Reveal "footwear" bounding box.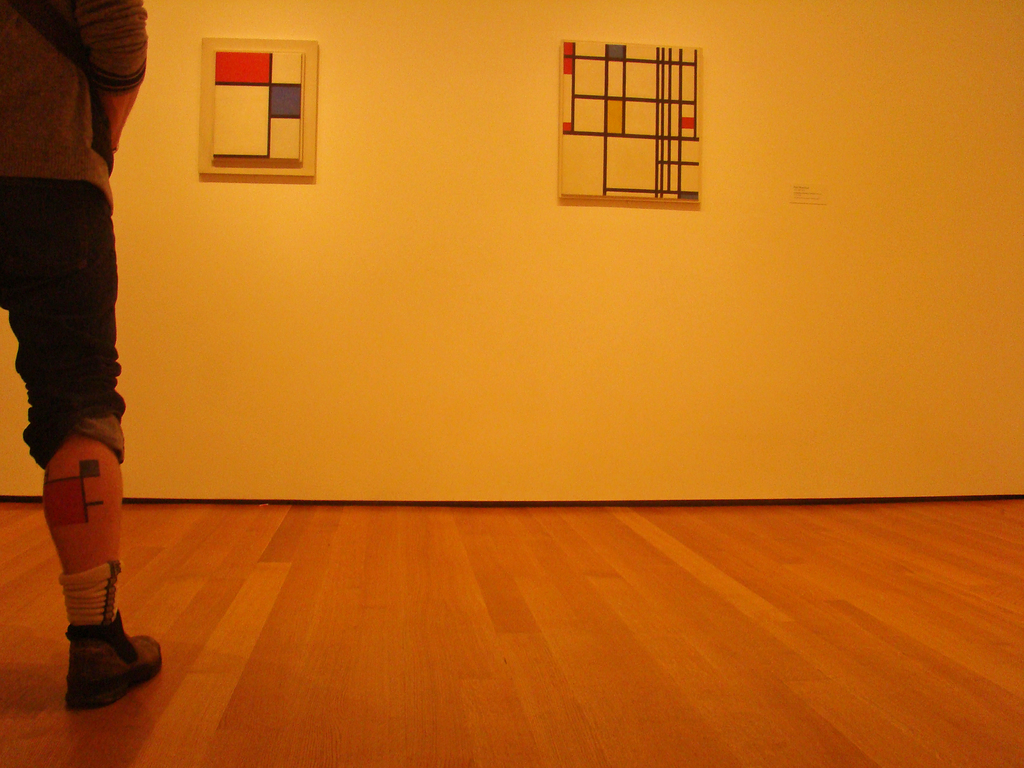
Revealed: box(63, 610, 168, 719).
